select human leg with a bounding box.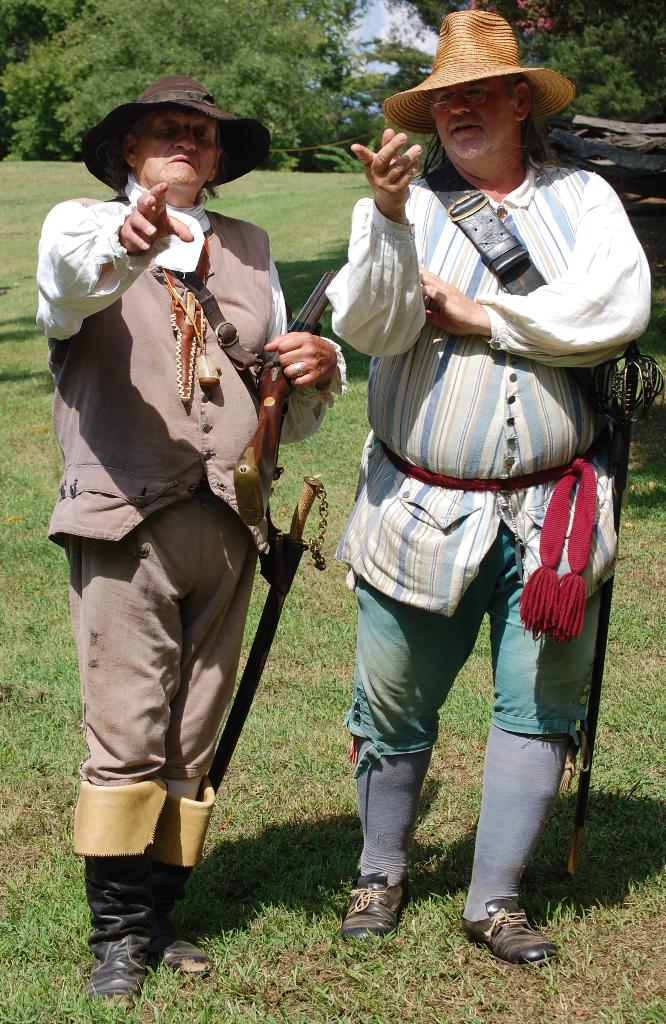
box=[166, 475, 261, 973].
